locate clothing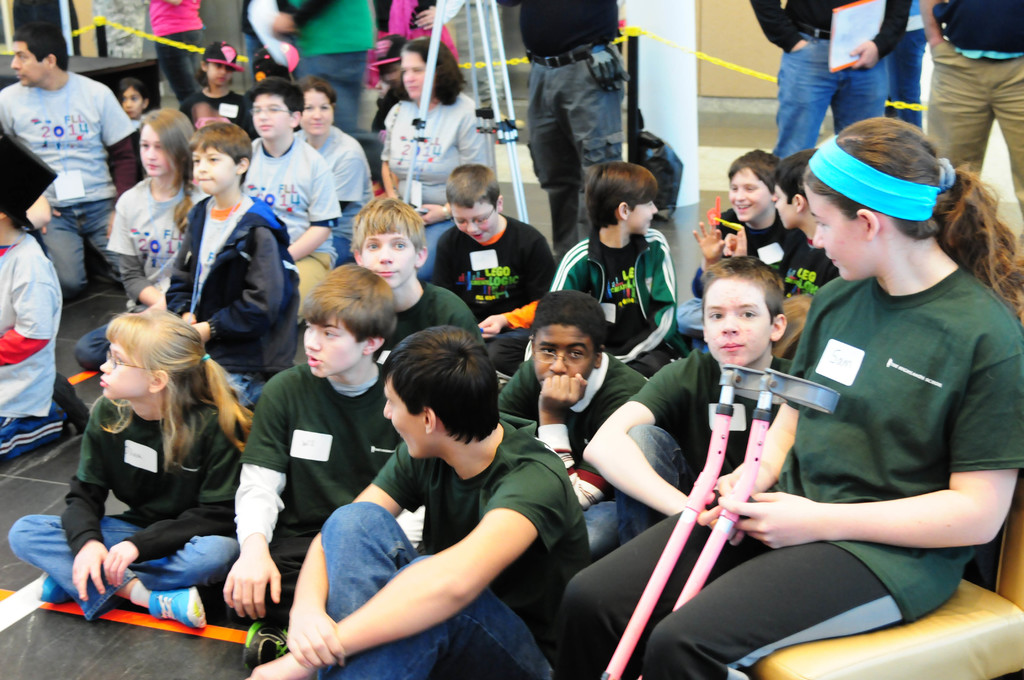
{"x1": 431, "y1": 209, "x2": 550, "y2": 361}
